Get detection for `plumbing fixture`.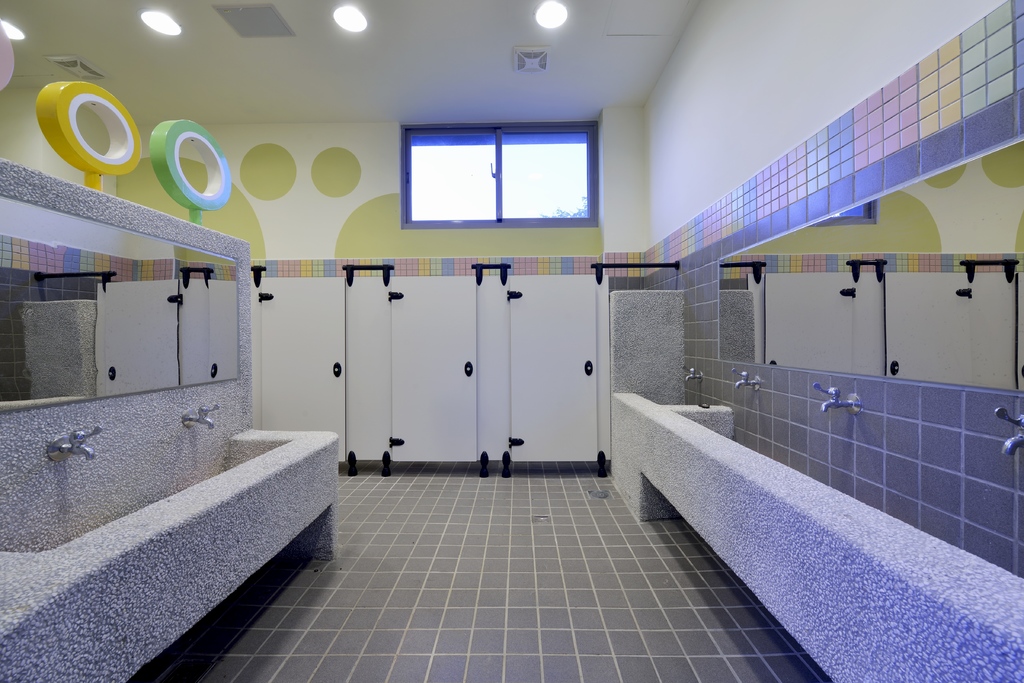
Detection: box(998, 409, 1023, 456).
